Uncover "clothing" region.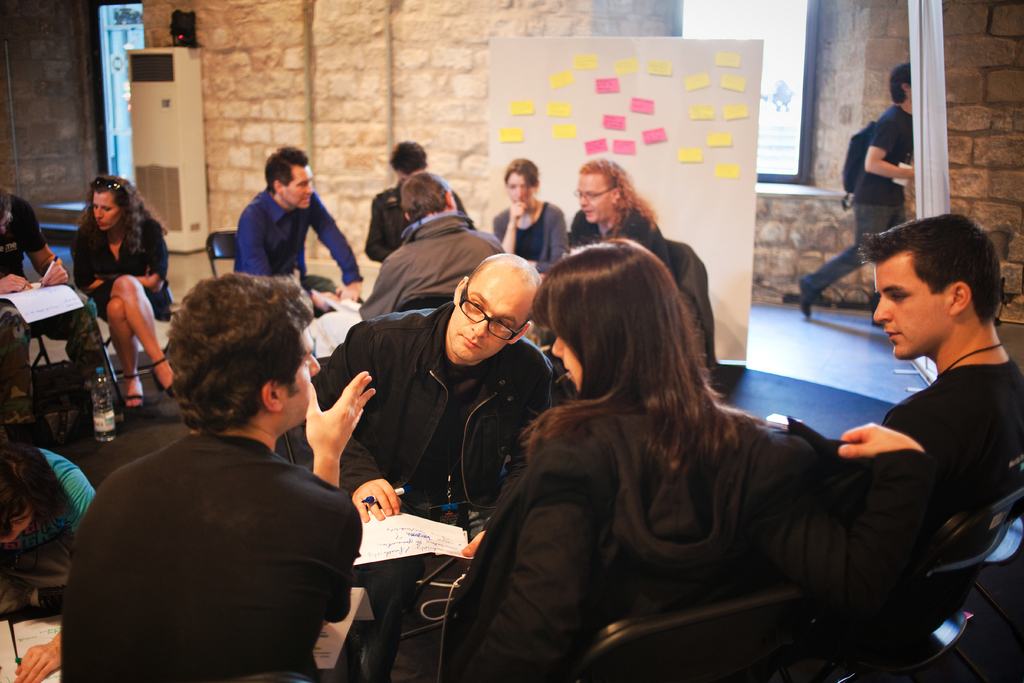
Uncovered: [435, 398, 833, 682].
